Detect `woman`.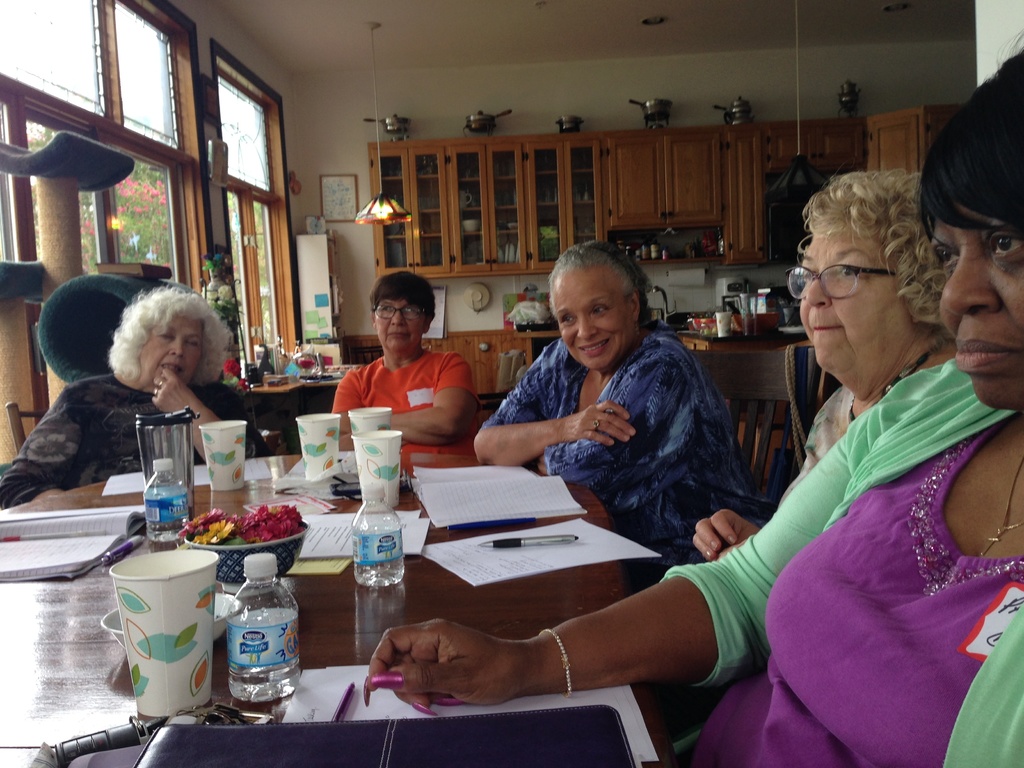
Detected at <bbox>469, 236, 771, 575</bbox>.
